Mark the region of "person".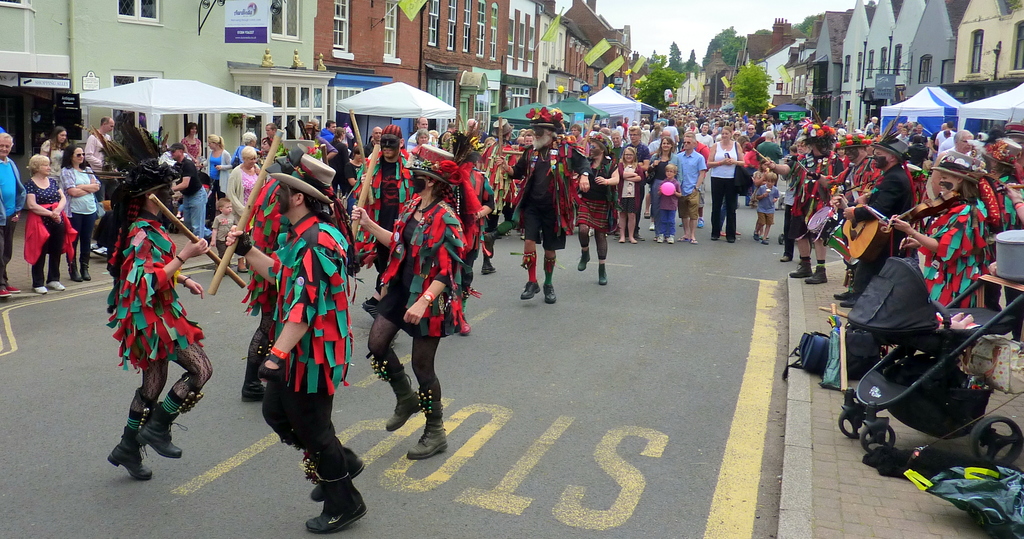
Region: <box>445,131,497,336</box>.
